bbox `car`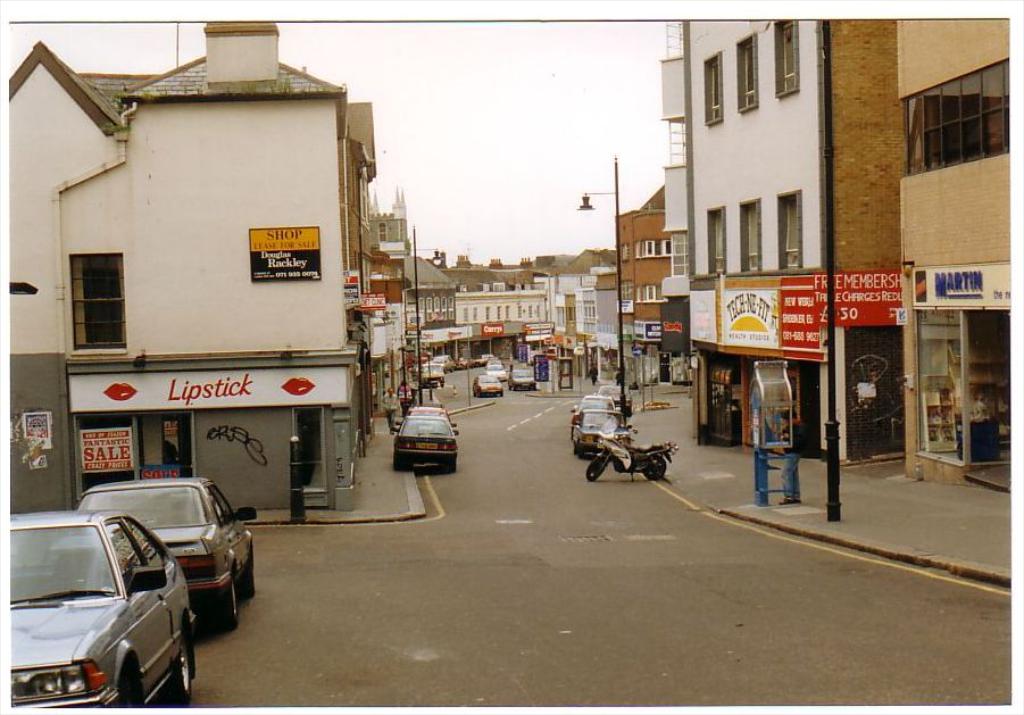
pyautogui.locateOnScreen(50, 476, 259, 625)
